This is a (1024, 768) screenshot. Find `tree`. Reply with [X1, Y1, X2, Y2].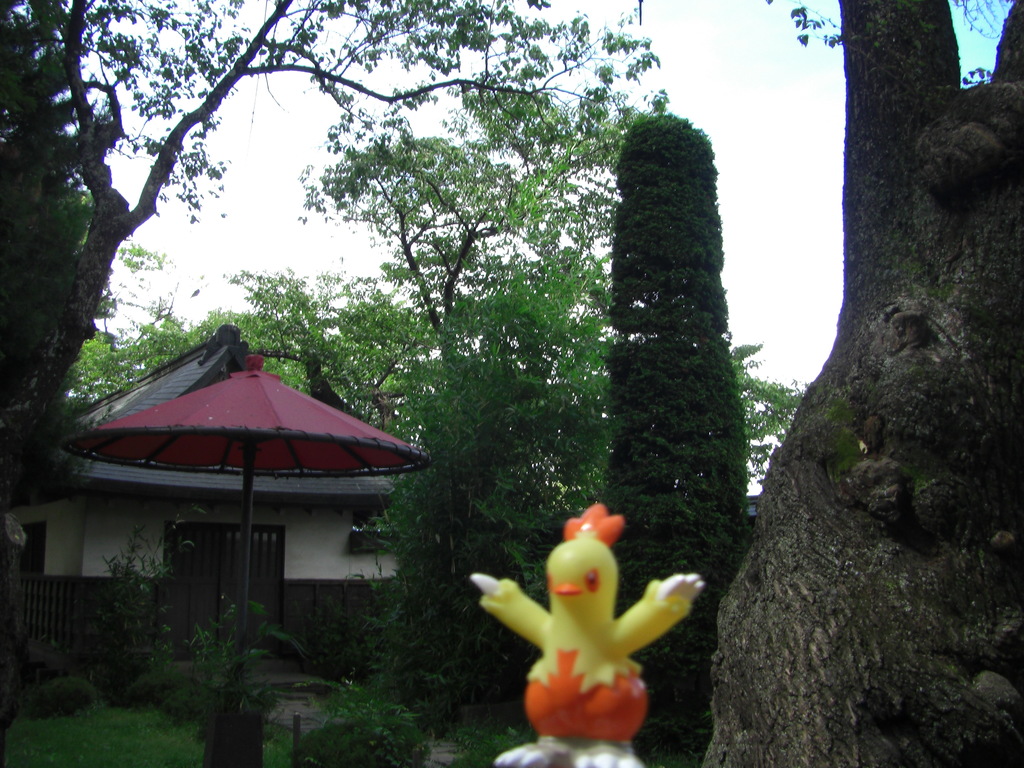
[704, 0, 1023, 767].
